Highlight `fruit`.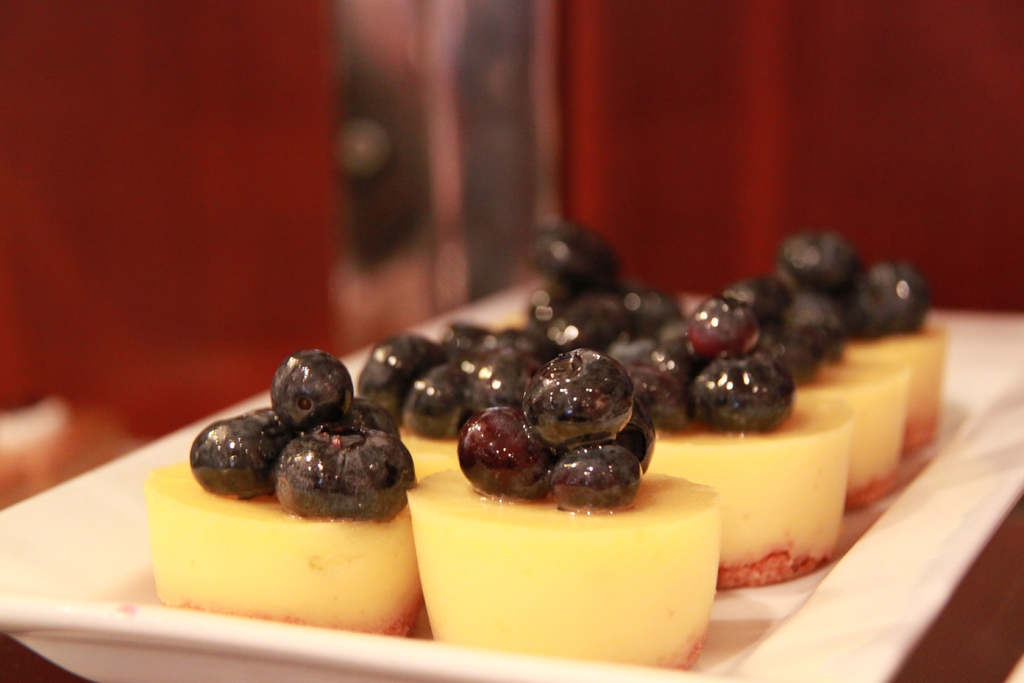
Highlighted region: [left=526, top=349, right=634, bottom=442].
